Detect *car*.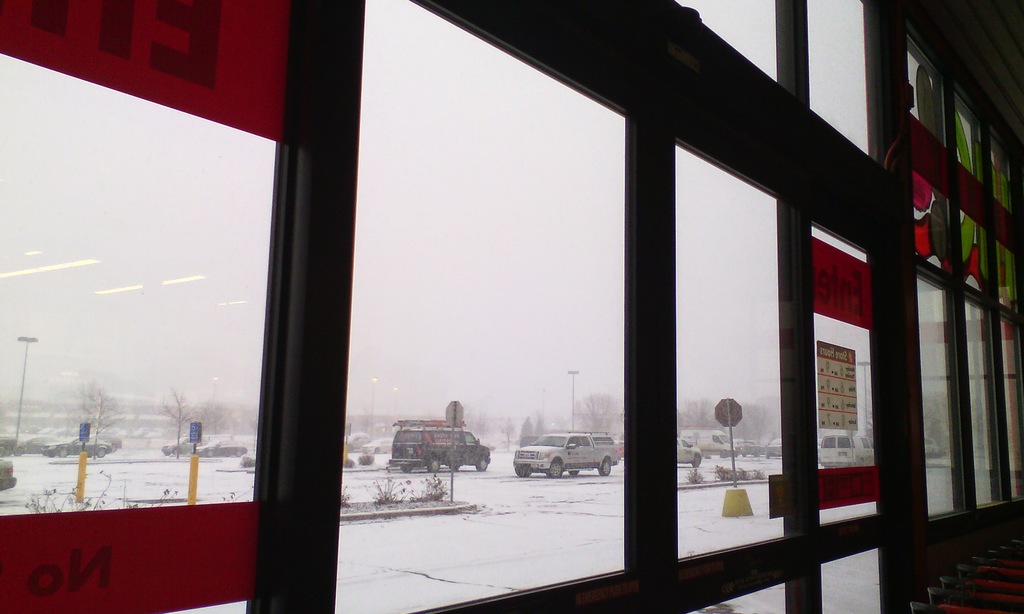
Detected at 362:436:394:459.
